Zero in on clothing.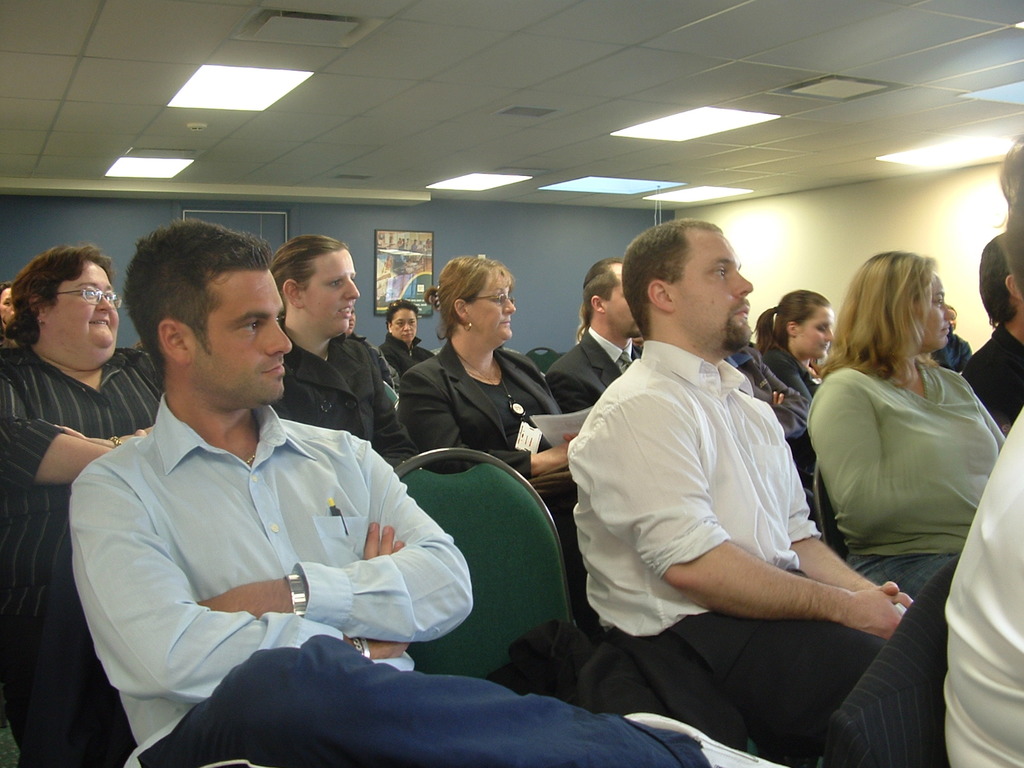
Zeroed in: [943, 405, 1023, 767].
